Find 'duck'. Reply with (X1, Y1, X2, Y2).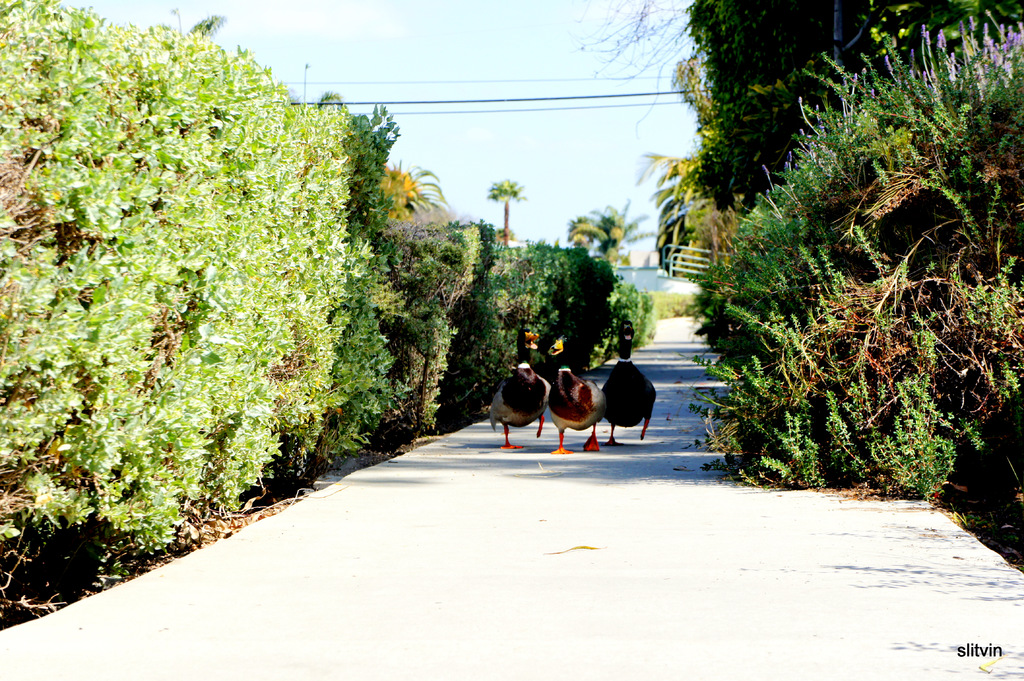
(600, 314, 660, 445).
